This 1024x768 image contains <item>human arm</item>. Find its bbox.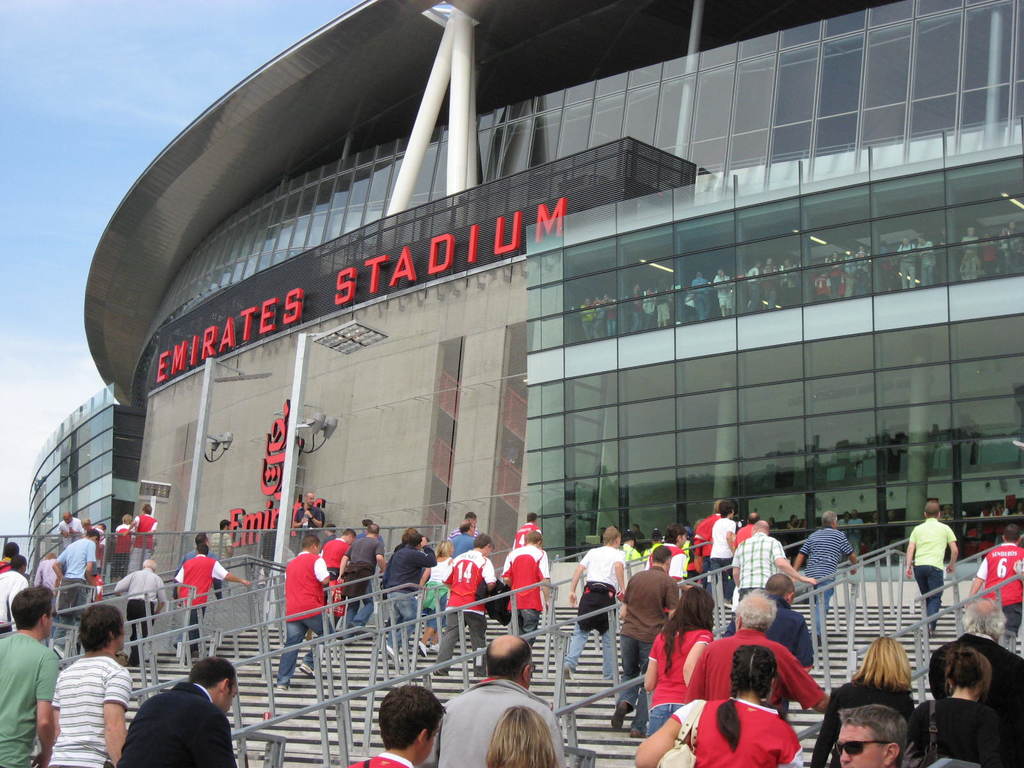
locate(479, 553, 500, 598).
